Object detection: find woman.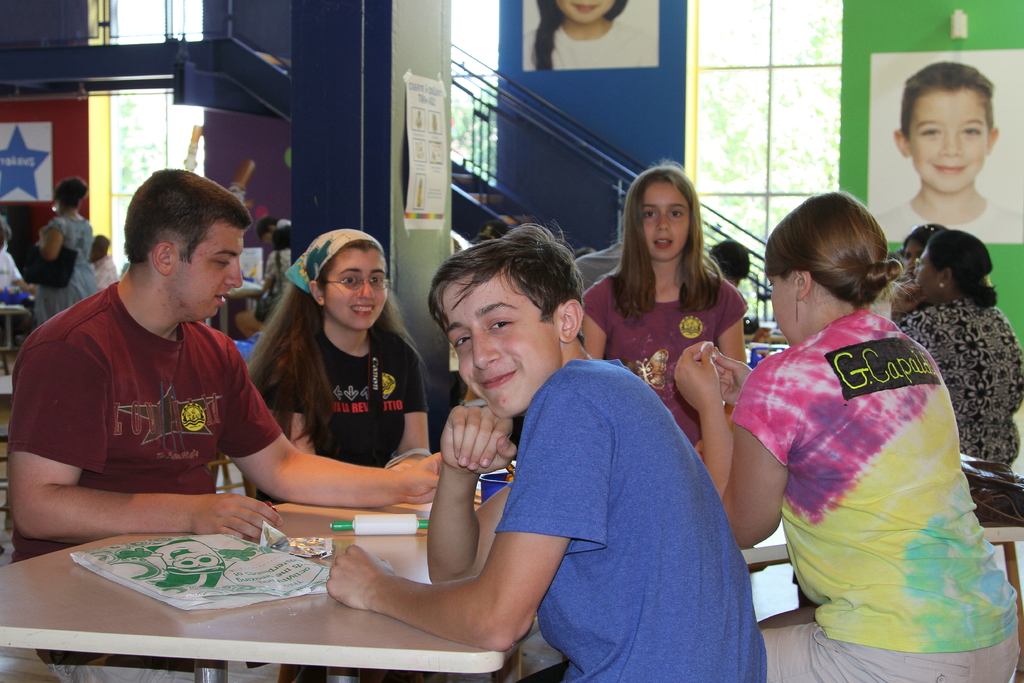
left=669, top=185, right=1023, bottom=682.
